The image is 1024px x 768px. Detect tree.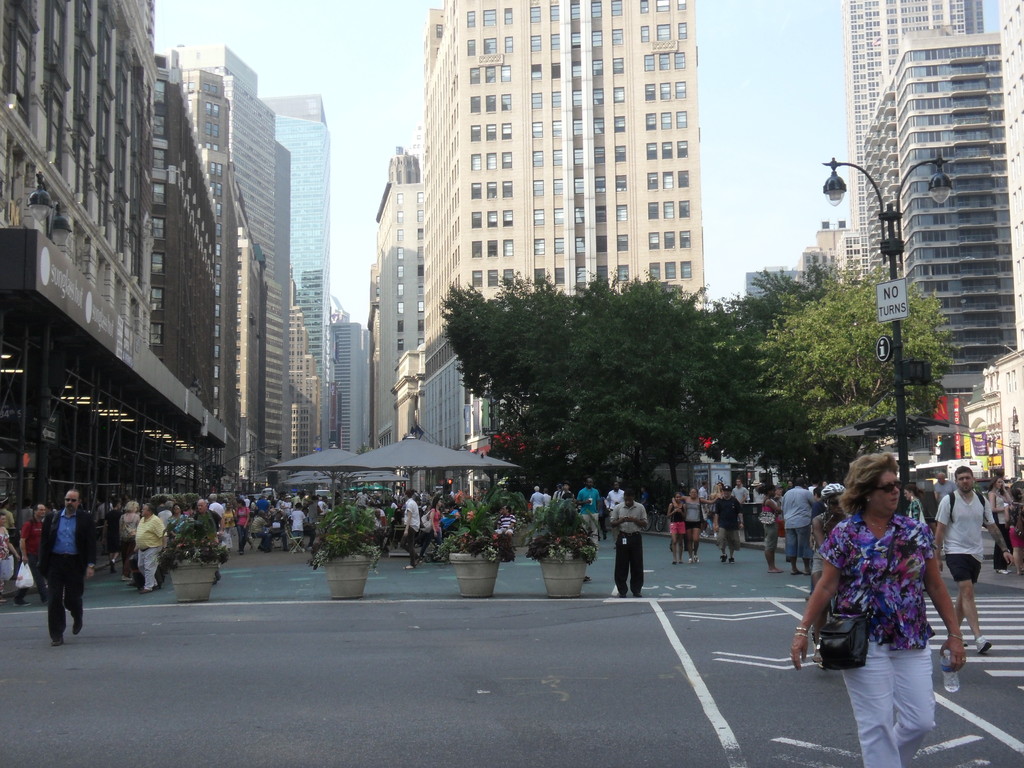
Detection: bbox(701, 257, 846, 491).
